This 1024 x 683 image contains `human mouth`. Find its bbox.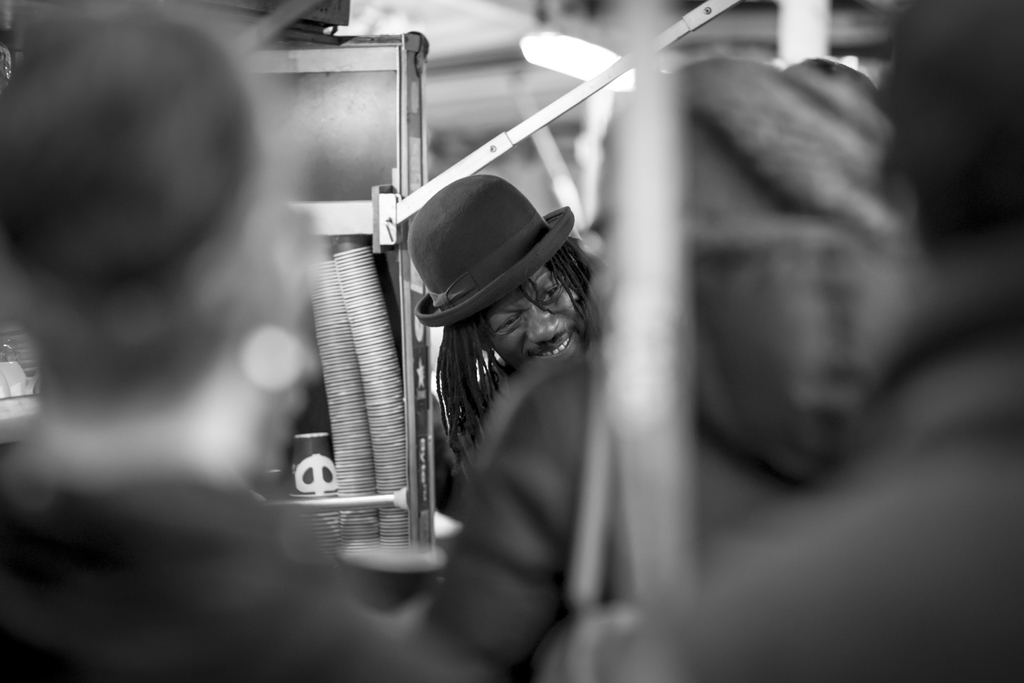
bbox=(532, 334, 579, 358).
